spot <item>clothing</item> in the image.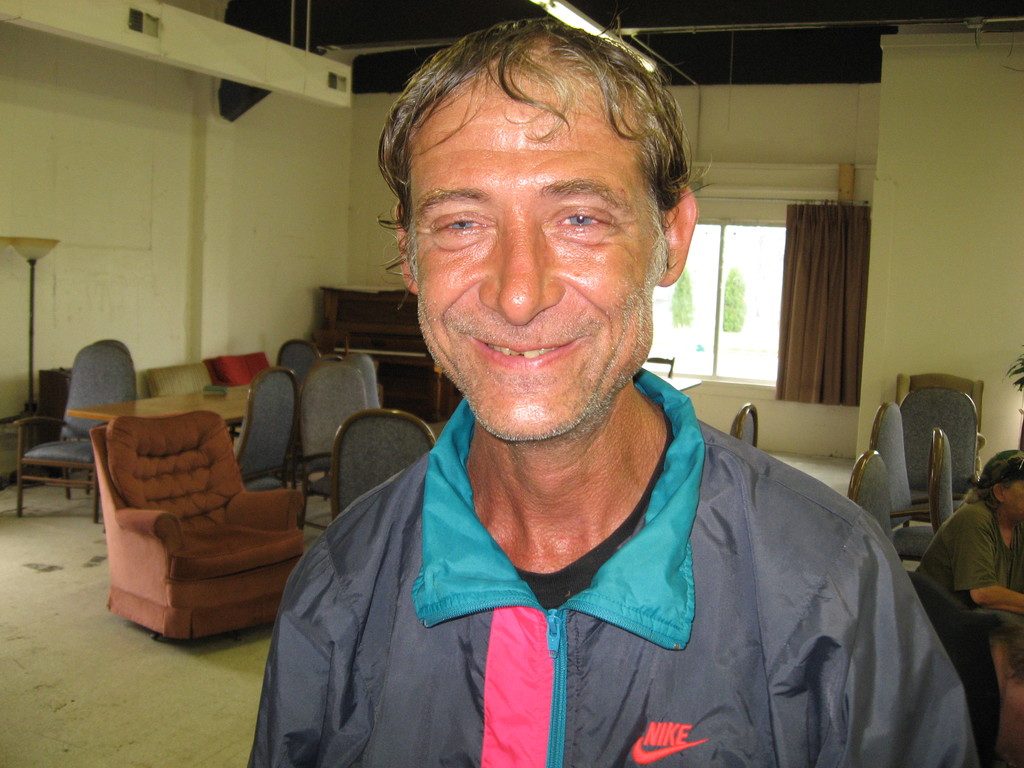
<item>clothing</item> found at Rect(243, 364, 983, 767).
